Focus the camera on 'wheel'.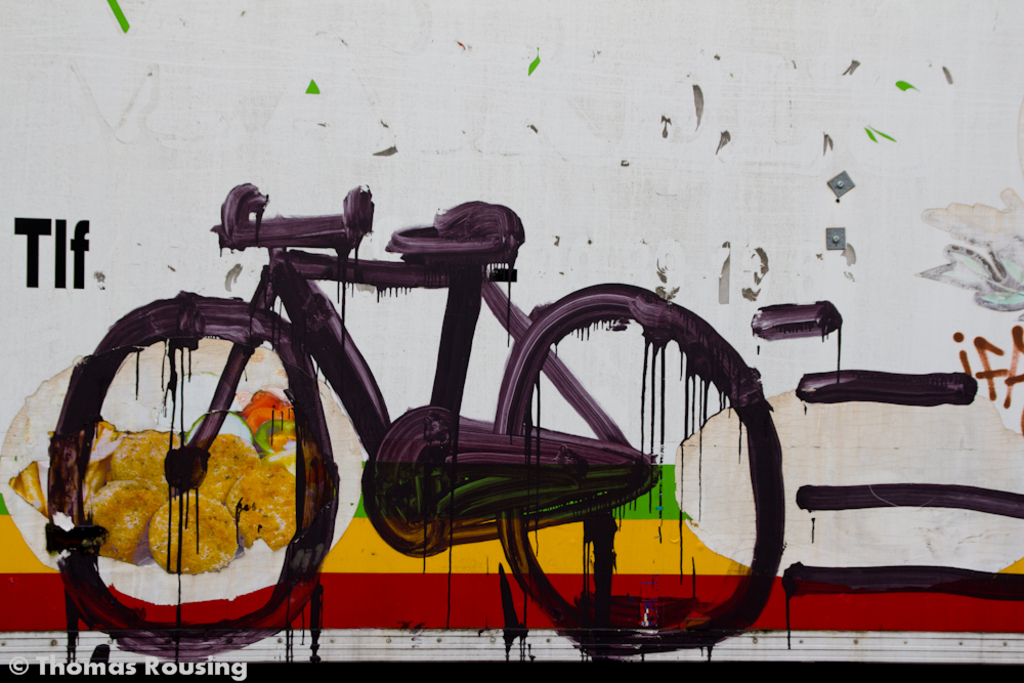
Focus region: <region>490, 285, 779, 653</region>.
